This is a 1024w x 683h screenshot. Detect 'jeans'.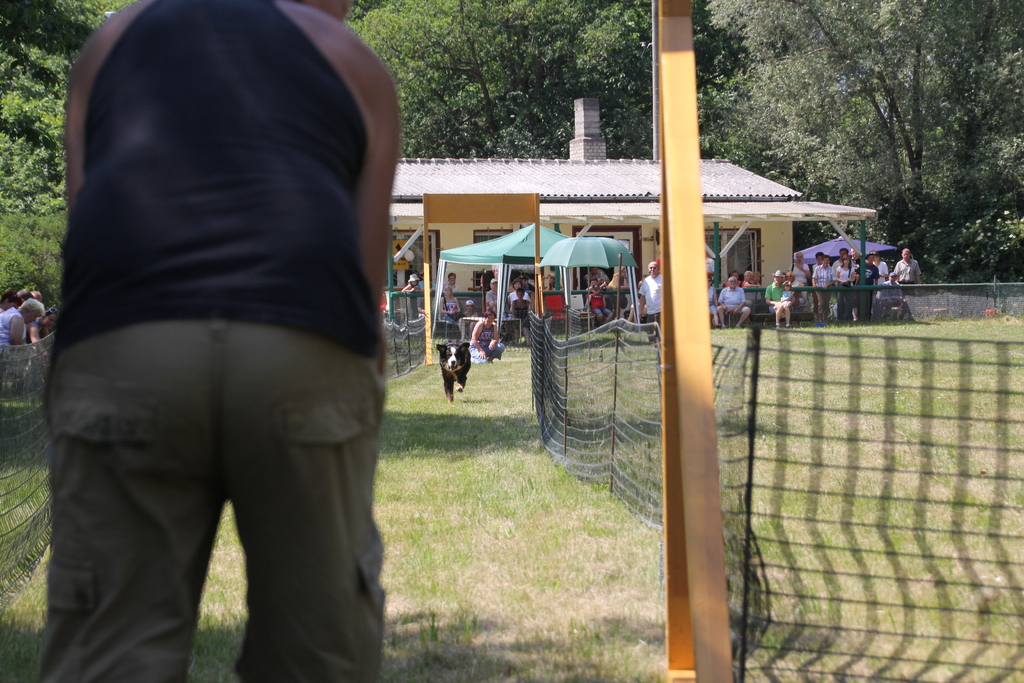
box=[647, 313, 657, 345].
